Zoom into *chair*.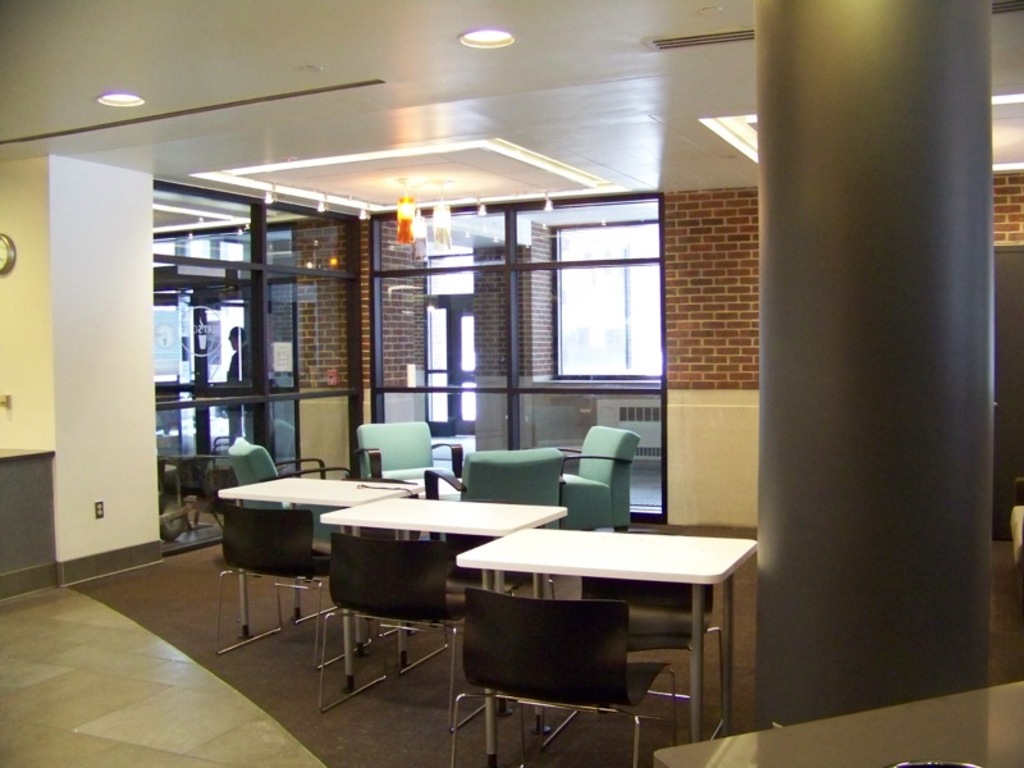
Zoom target: bbox(416, 449, 562, 535).
